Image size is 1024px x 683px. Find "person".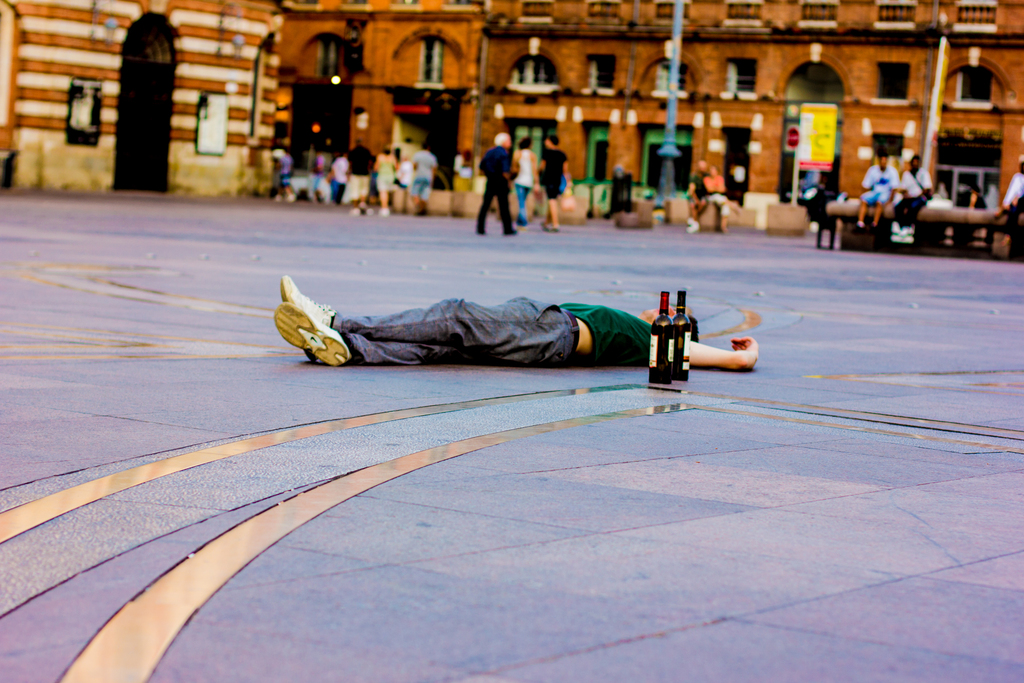
box(895, 146, 940, 250).
